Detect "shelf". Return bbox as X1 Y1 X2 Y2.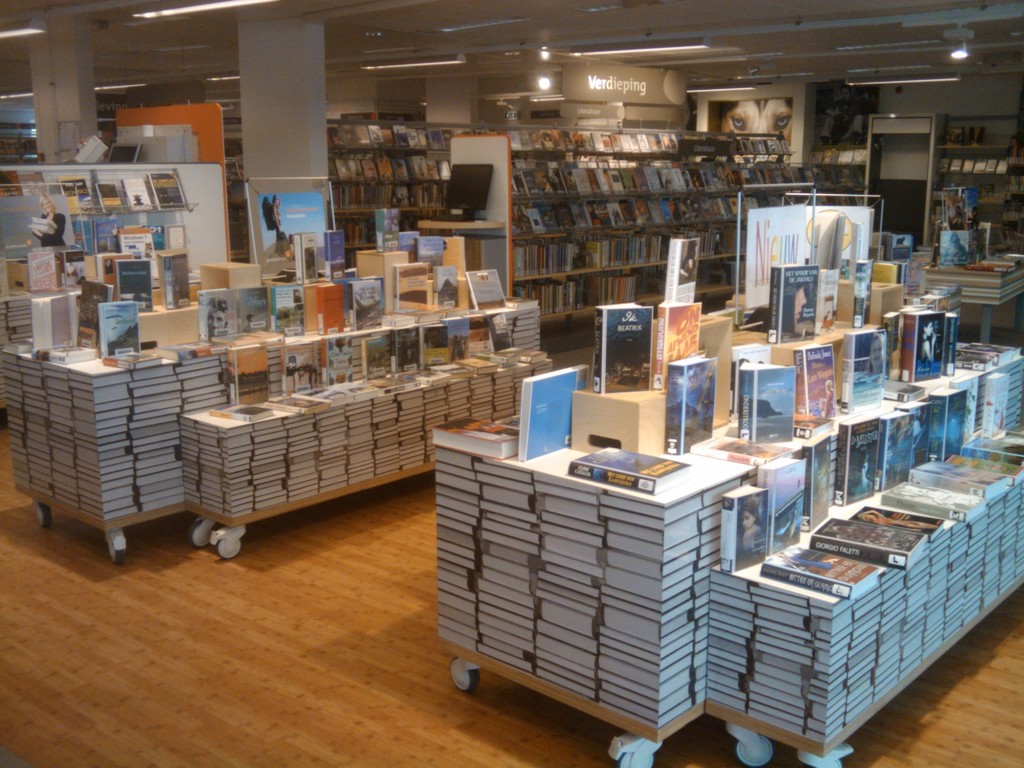
573 230 667 276.
